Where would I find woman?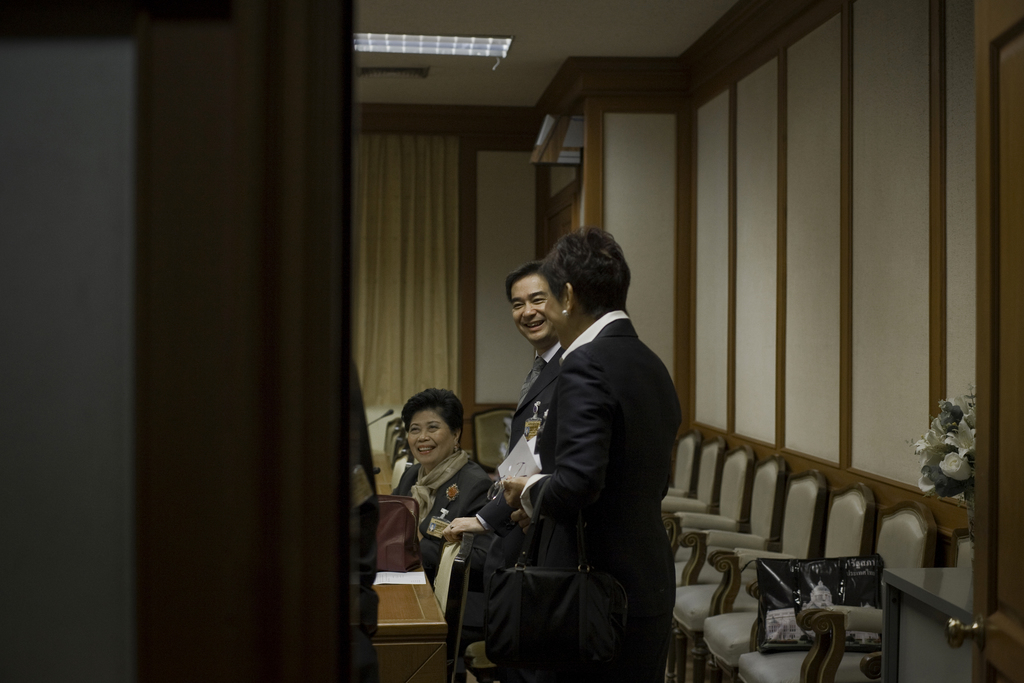
At box=[383, 385, 502, 621].
